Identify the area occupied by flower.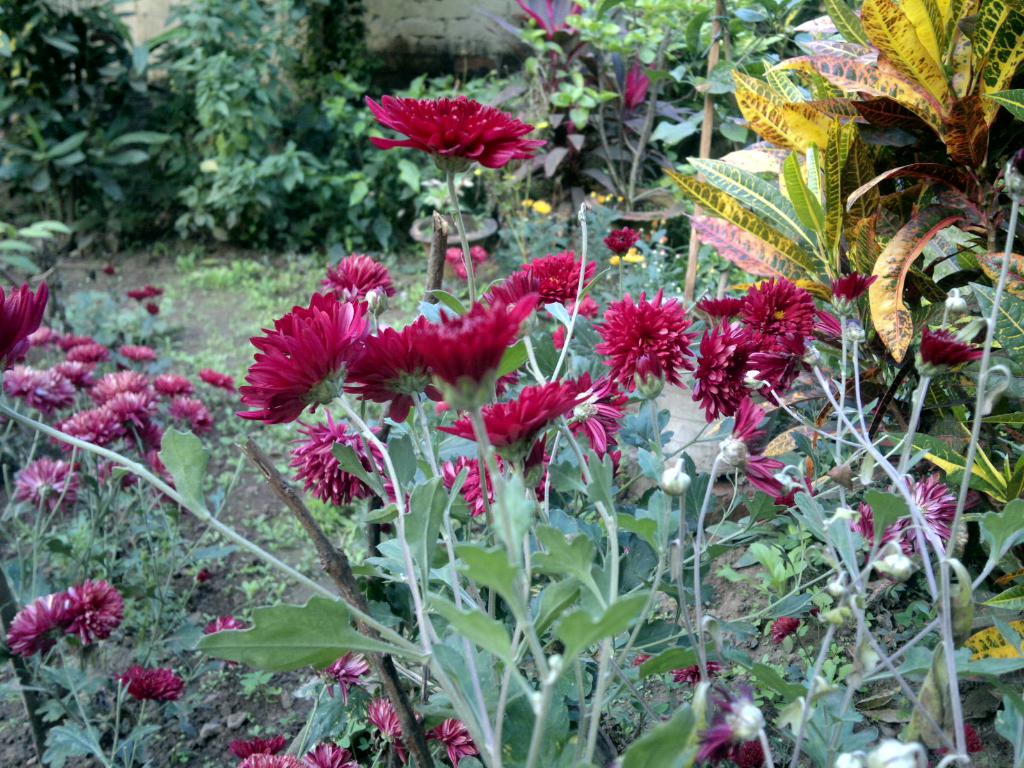
Area: Rect(483, 247, 584, 305).
